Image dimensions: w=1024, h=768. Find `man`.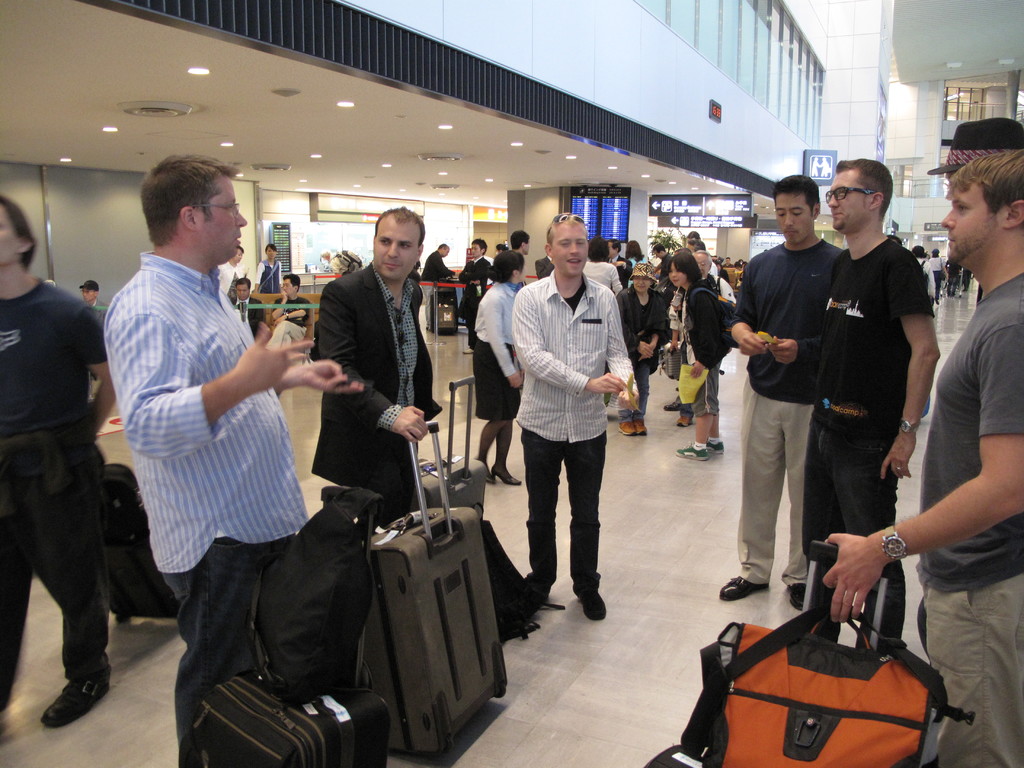
607,241,632,289.
